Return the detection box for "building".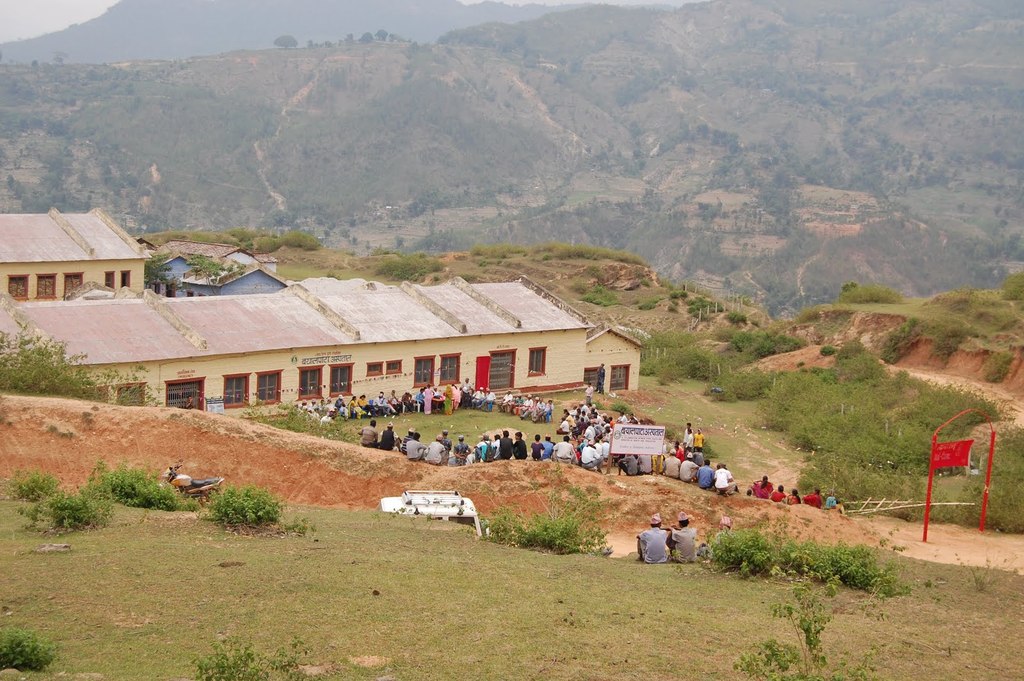
[141, 237, 292, 296].
